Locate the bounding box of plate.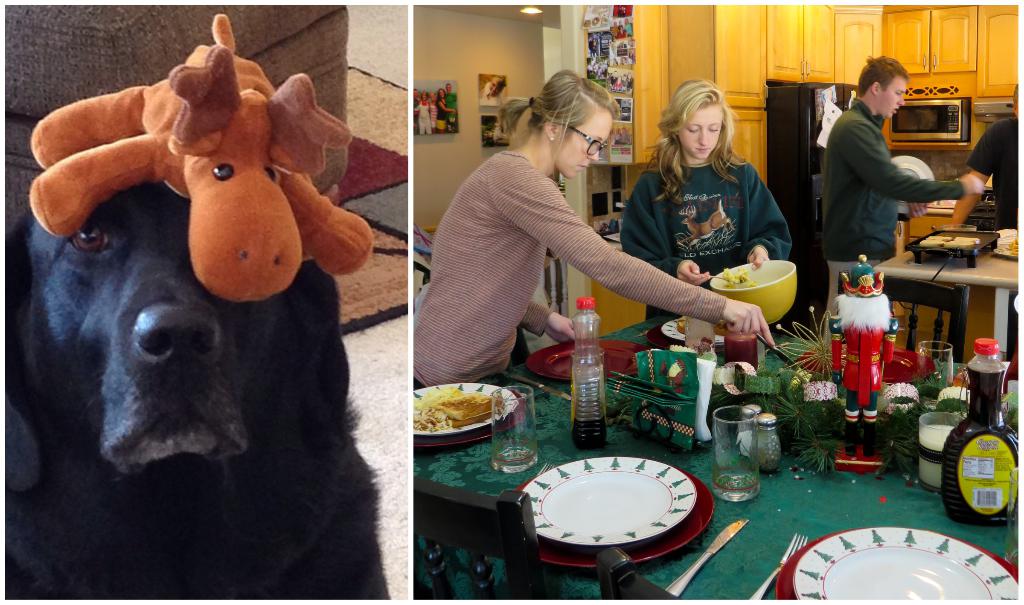
Bounding box: pyautogui.locateOnScreen(796, 526, 1020, 599).
